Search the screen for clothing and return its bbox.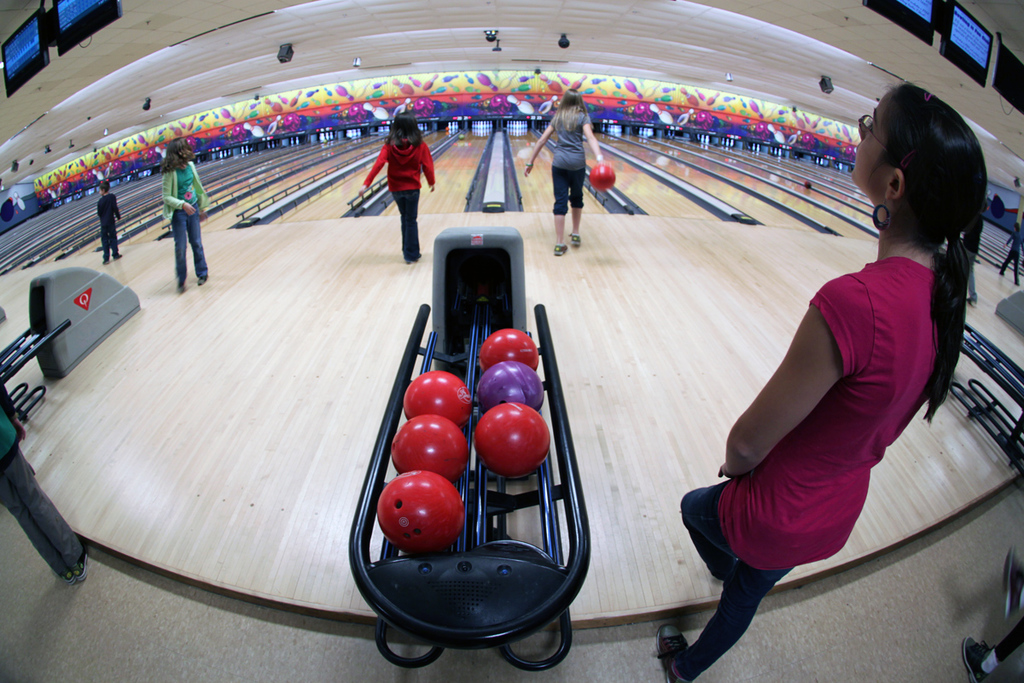
Found: BBox(550, 109, 597, 219).
